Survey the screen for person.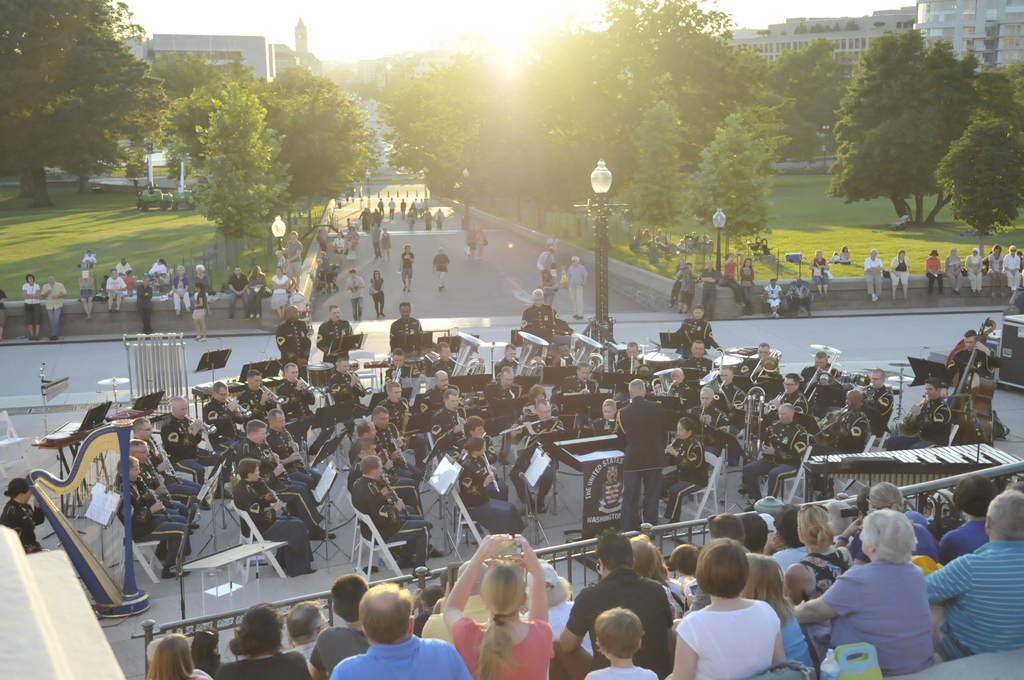
Survey found: 234:368:277:428.
